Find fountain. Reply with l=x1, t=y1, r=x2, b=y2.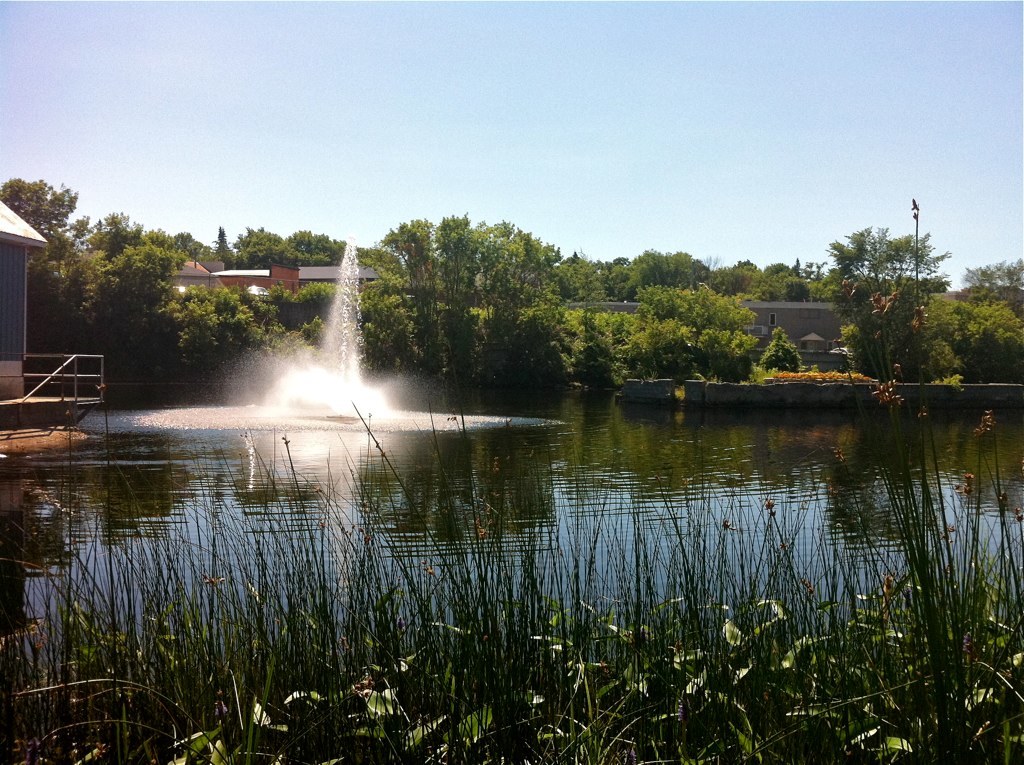
l=0, t=217, r=1023, b=708.
